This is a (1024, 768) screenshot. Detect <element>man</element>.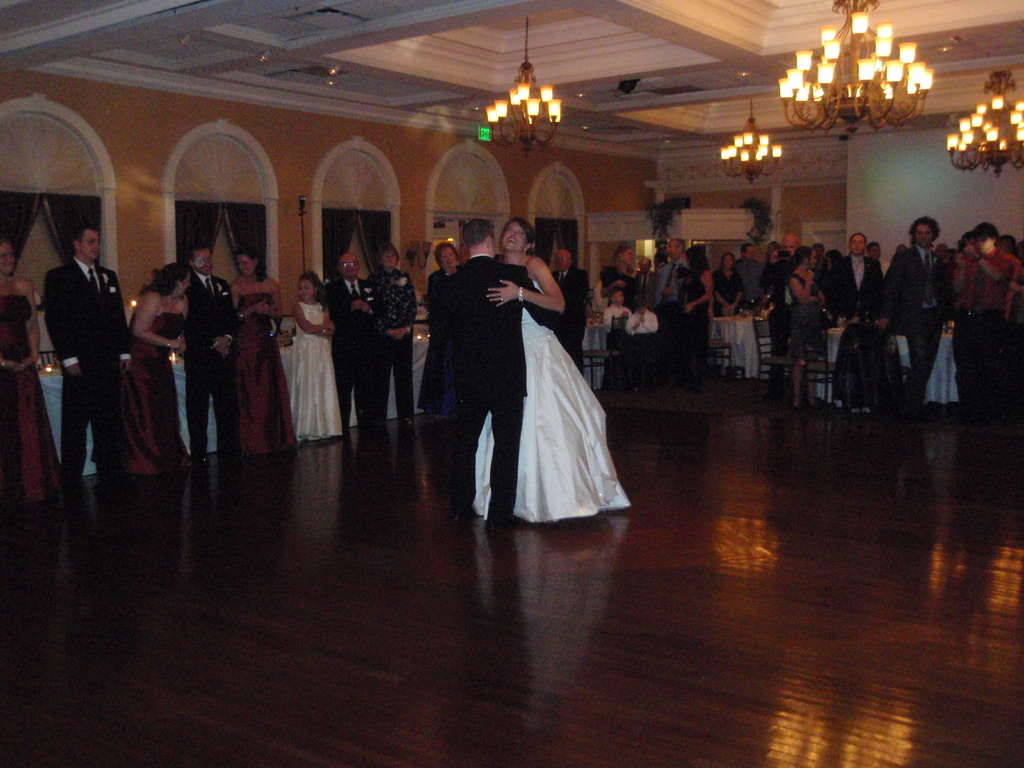
pyautogui.locateOnScreen(547, 246, 591, 374).
